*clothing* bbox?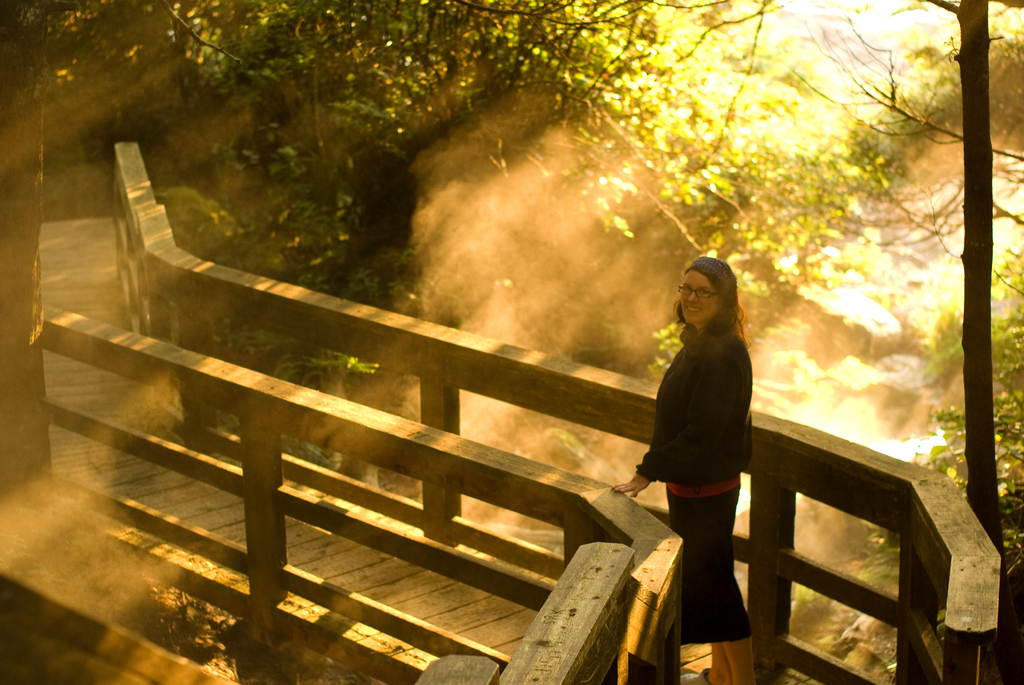
x1=645, y1=281, x2=762, y2=570
